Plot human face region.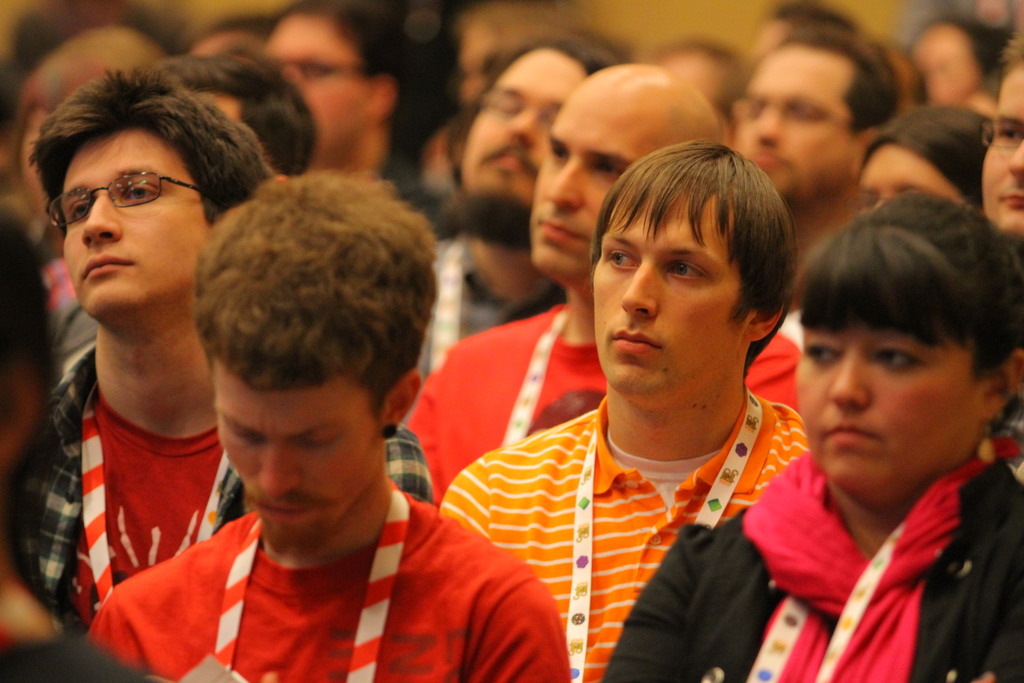
Plotted at bbox=(588, 194, 746, 393).
